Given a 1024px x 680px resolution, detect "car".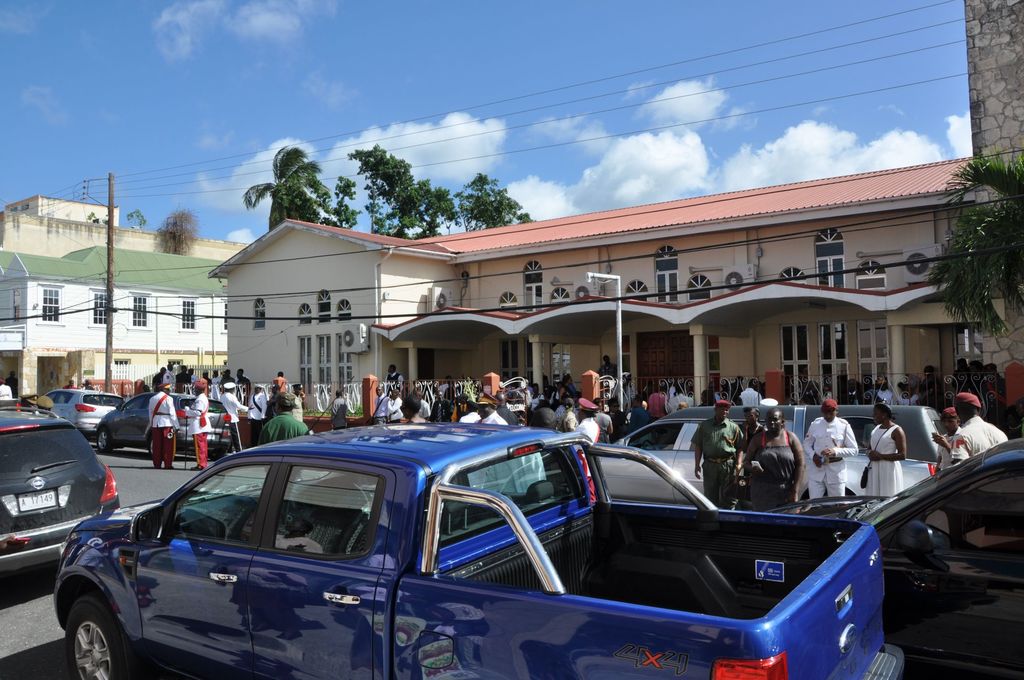
705:405:1023:679.
